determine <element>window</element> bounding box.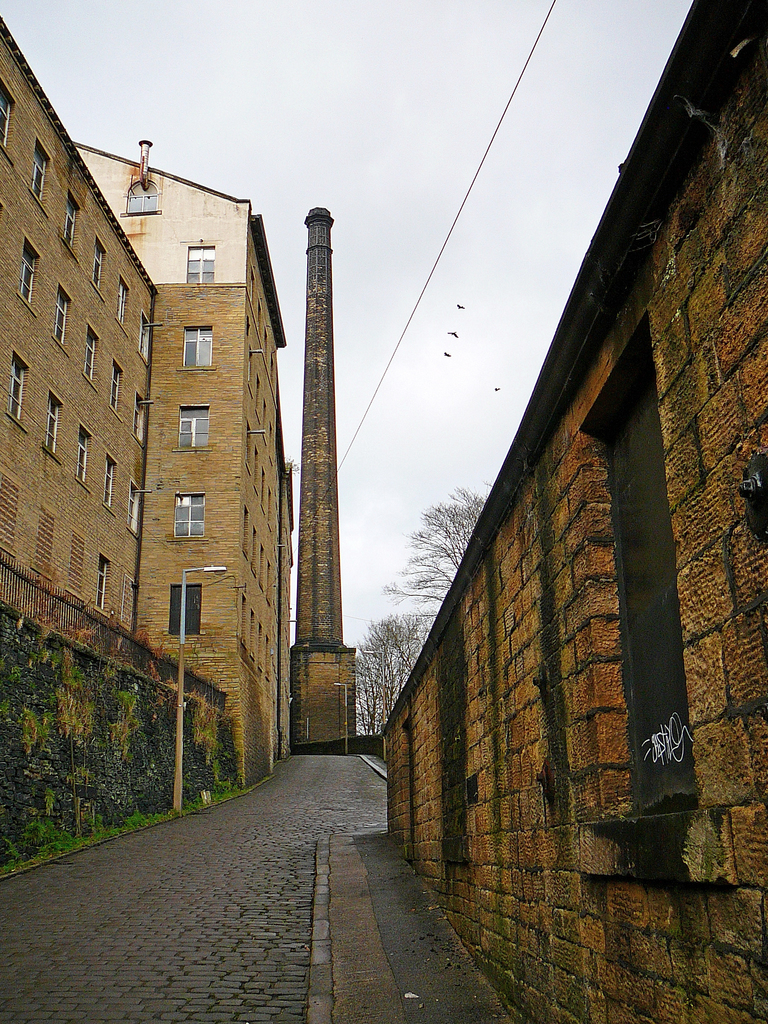
Determined: {"x1": 102, "y1": 456, "x2": 120, "y2": 514}.
